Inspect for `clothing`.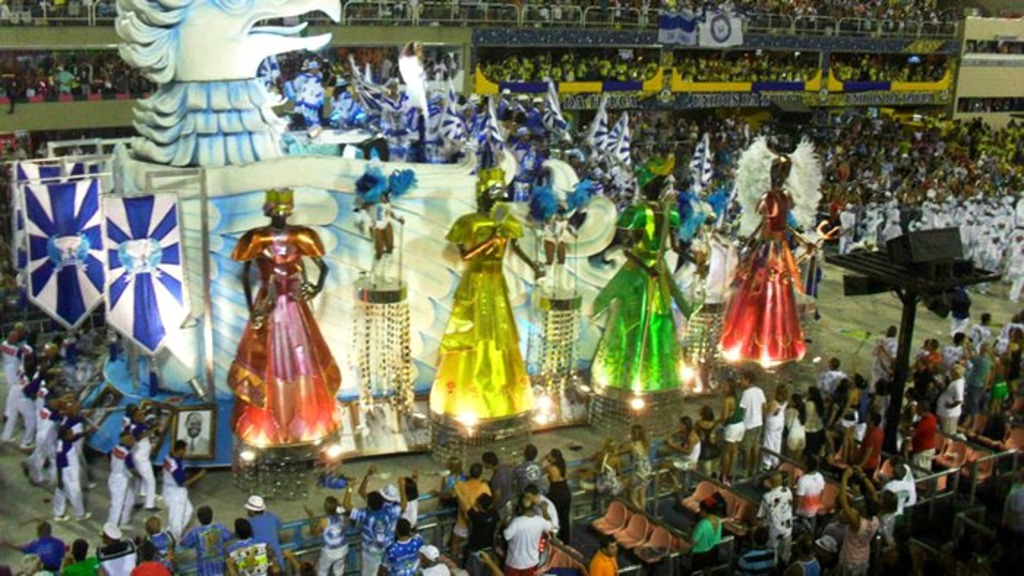
Inspection: <region>882, 478, 907, 526</region>.
